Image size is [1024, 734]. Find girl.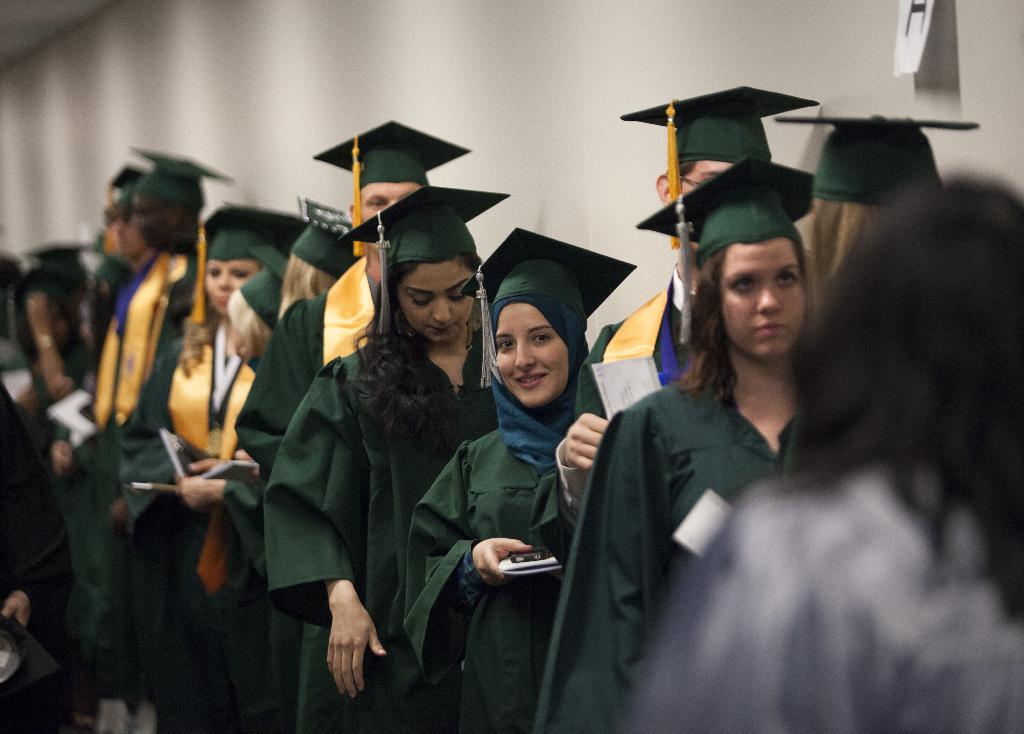
(255,184,500,733).
